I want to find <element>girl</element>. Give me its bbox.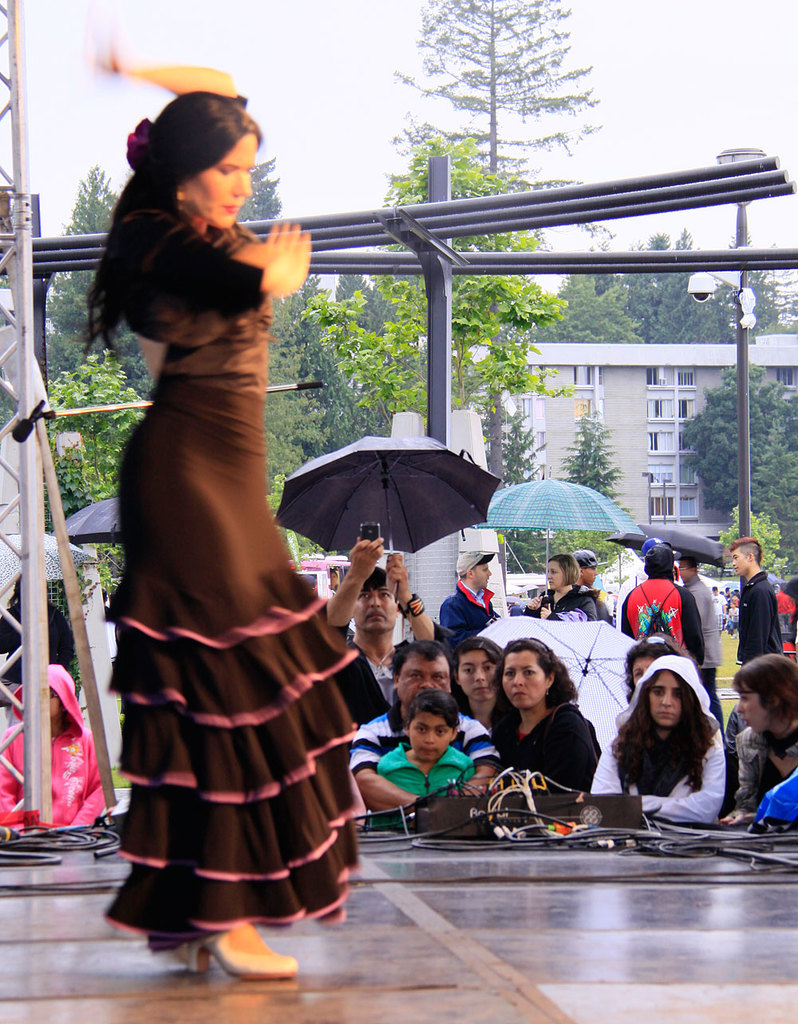
591, 647, 725, 820.
